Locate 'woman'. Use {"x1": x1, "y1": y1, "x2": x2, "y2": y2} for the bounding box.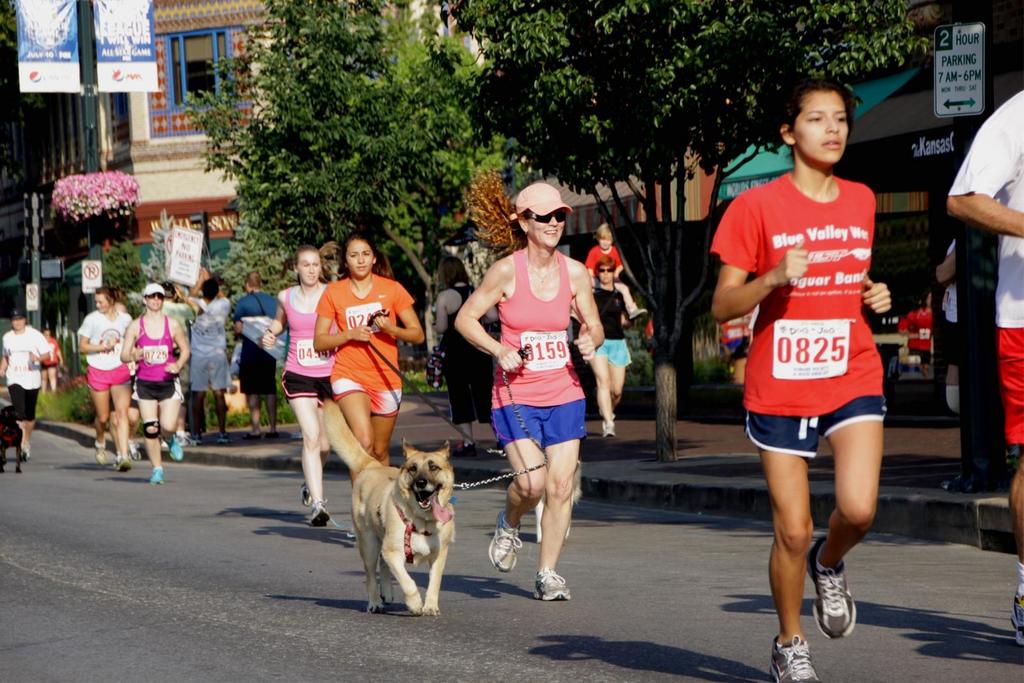
{"x1": 0, "y1": 319, "x2": 52, "y2": 459}.
